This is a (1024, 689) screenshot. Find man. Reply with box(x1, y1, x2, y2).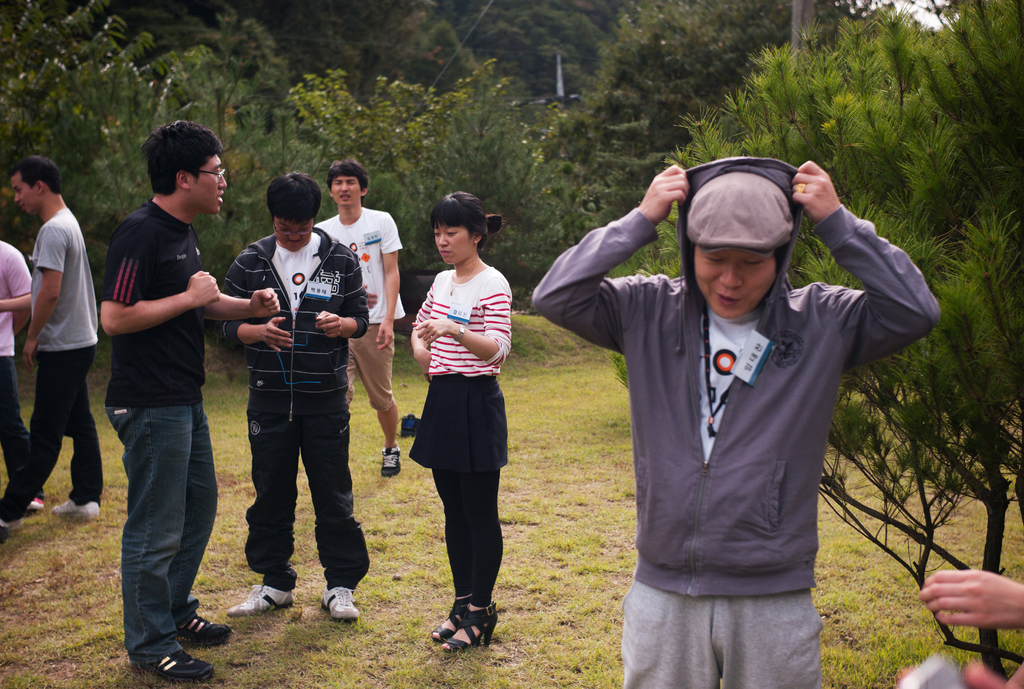
box(227, 171, 367, 622).
